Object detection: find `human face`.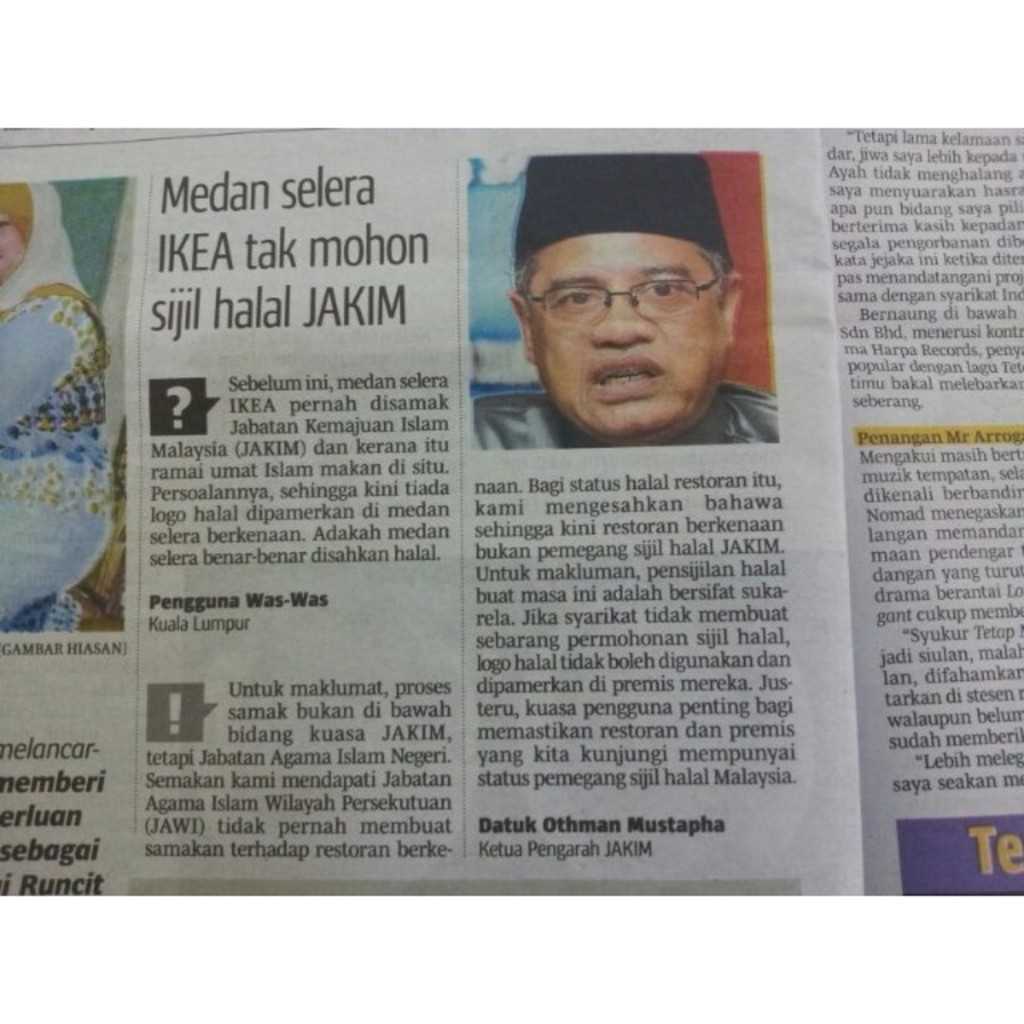
l=0, t=205, r=32, b=282.
